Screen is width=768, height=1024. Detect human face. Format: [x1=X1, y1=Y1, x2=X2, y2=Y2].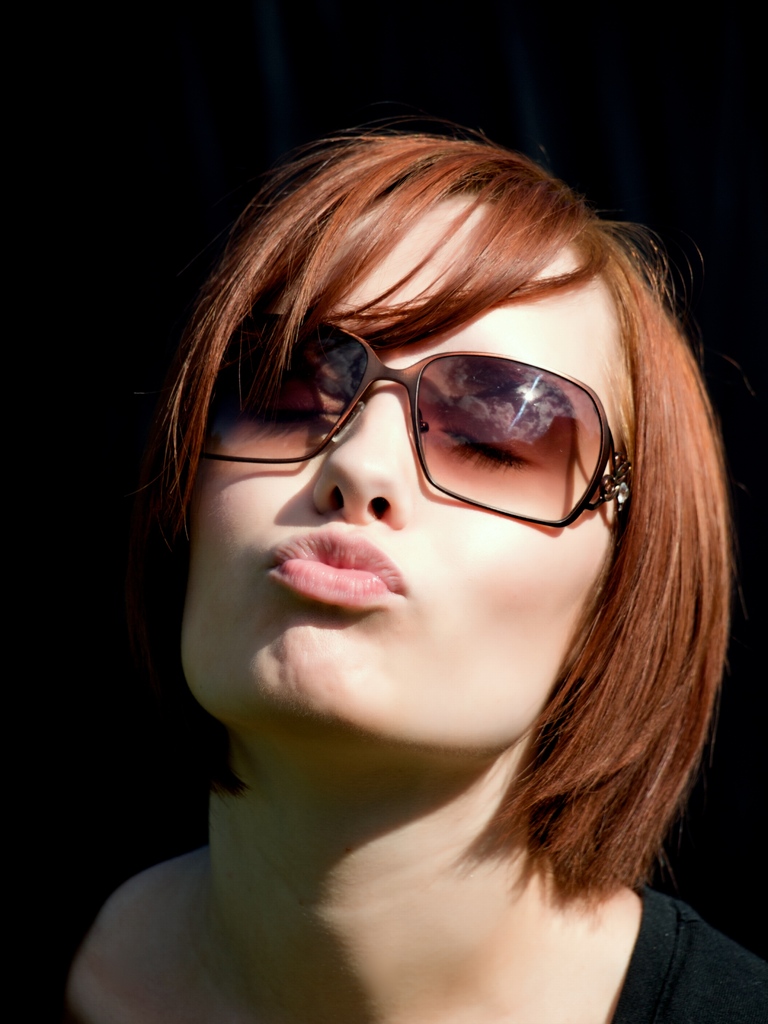
[x1=183, y1=193, x2=636, y2=751].
